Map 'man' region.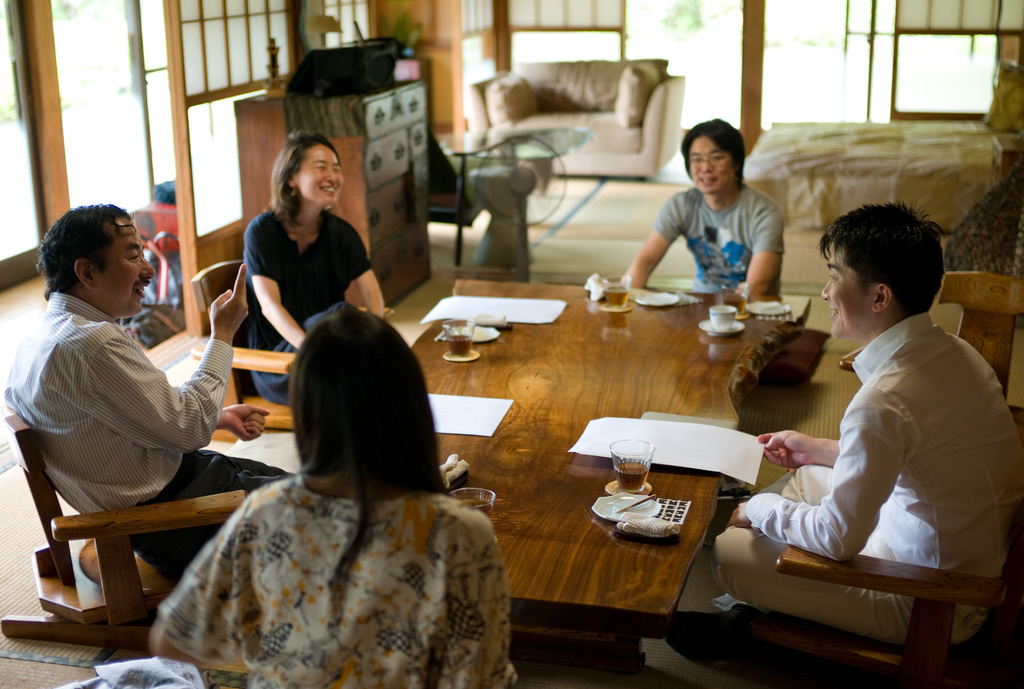
Mapped to (left=703, top=206, right=1007, bottom=672).
